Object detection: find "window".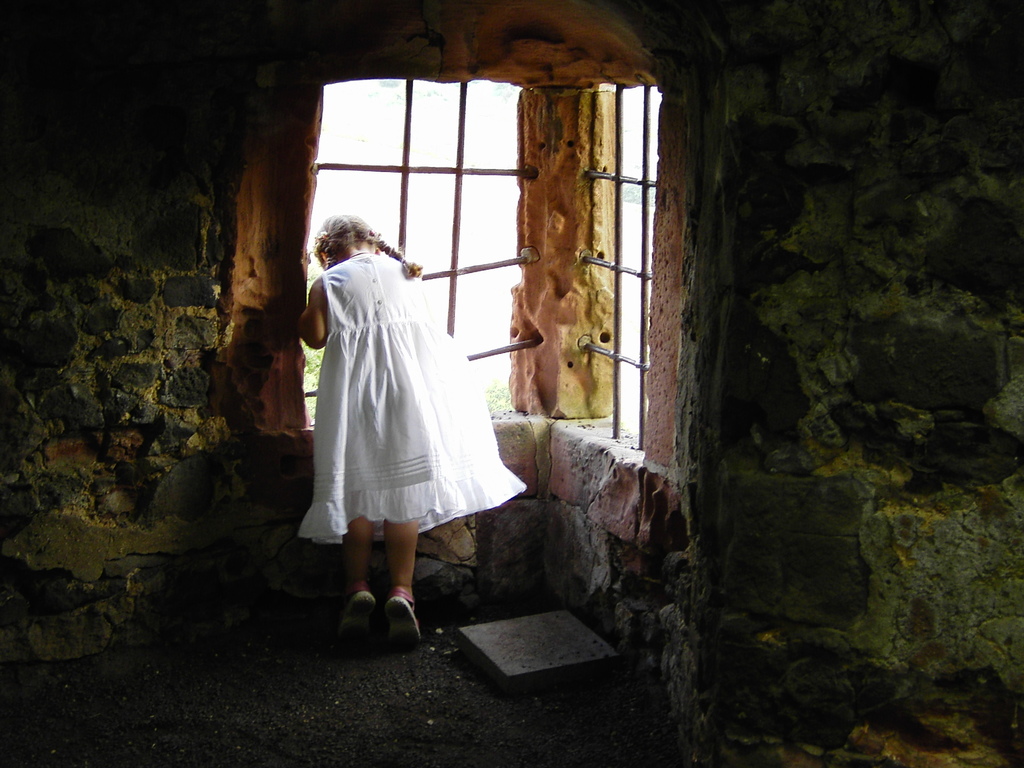
bbox=(310, 29, 664, 441).
